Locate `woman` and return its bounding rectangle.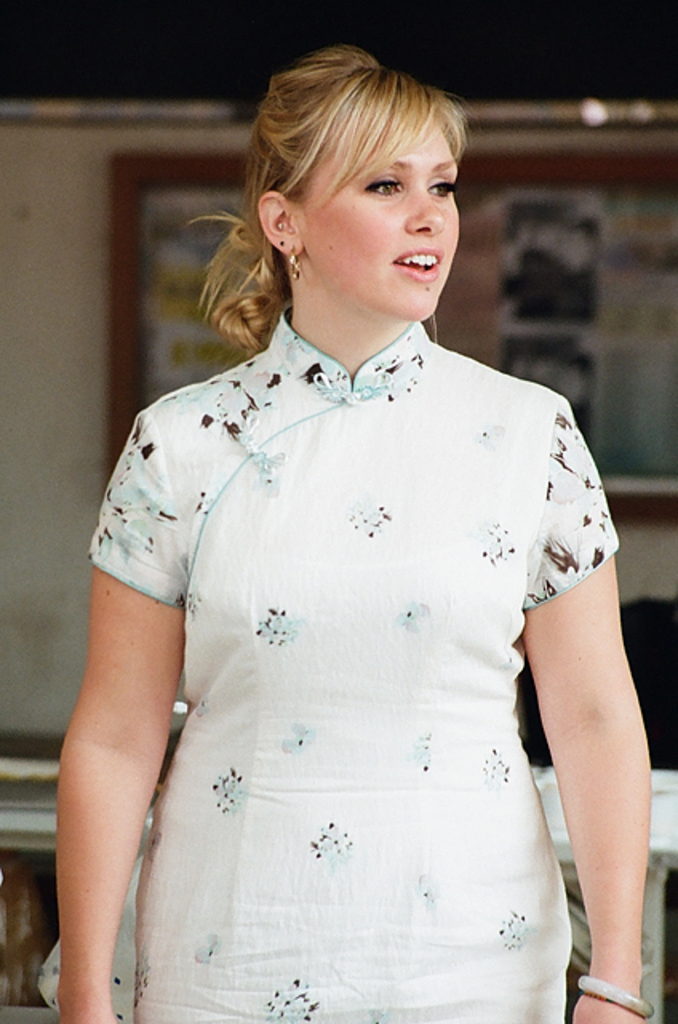
<box>66,72,646,987</box>.
